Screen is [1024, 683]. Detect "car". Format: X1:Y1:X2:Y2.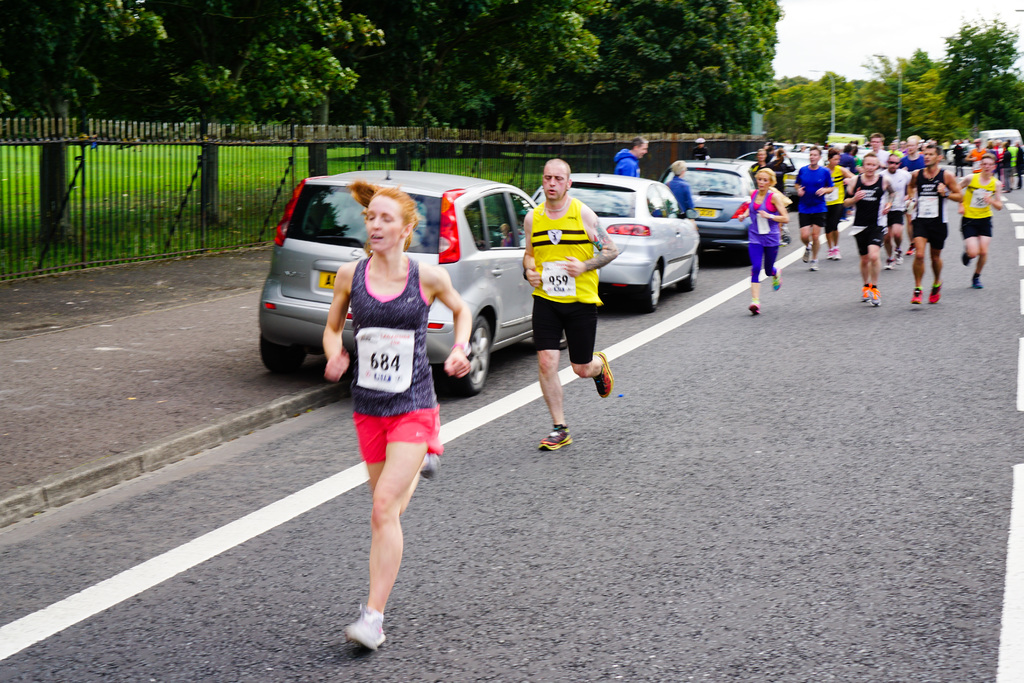
945:140:979:162.
